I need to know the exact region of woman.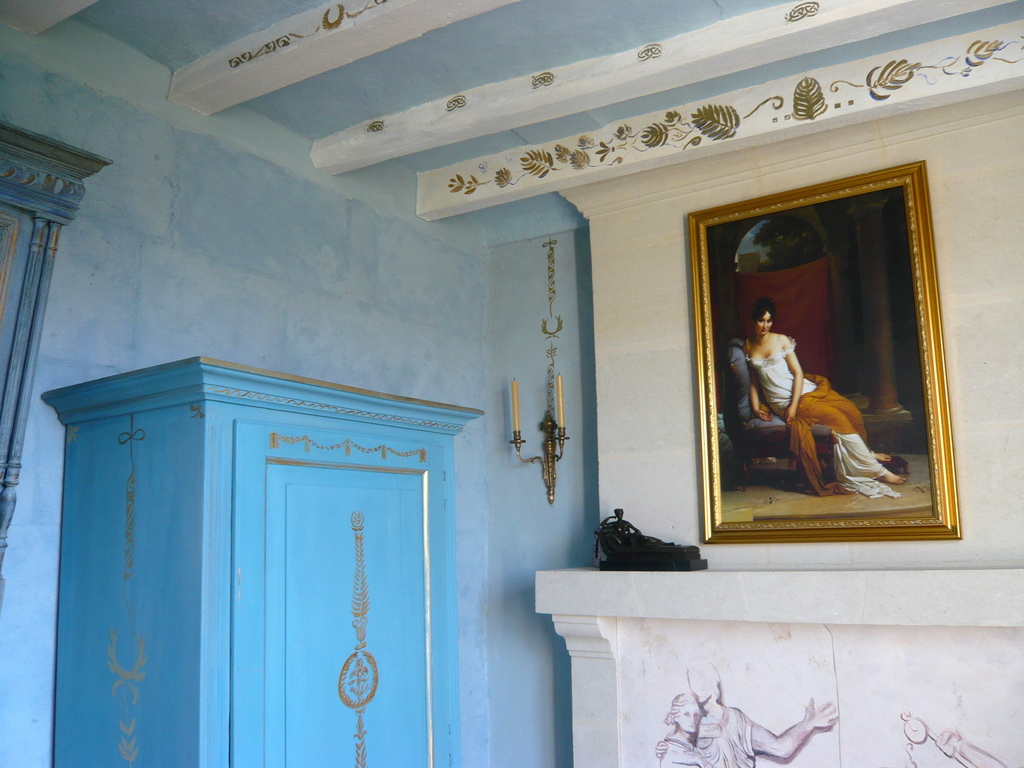
Region: rect(654, 698, 730, 767).
